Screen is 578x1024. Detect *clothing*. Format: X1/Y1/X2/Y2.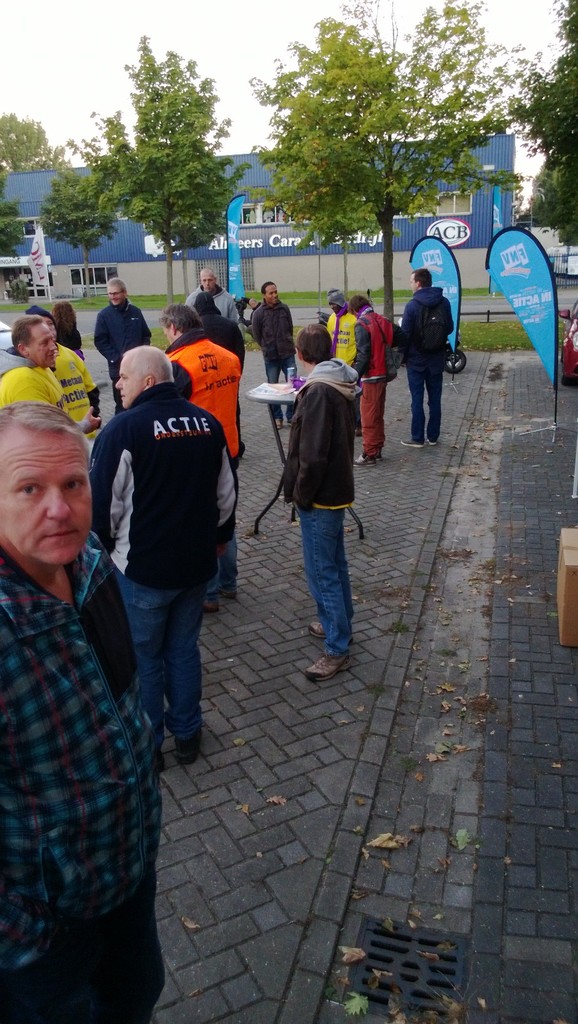
98/390/240/731.
